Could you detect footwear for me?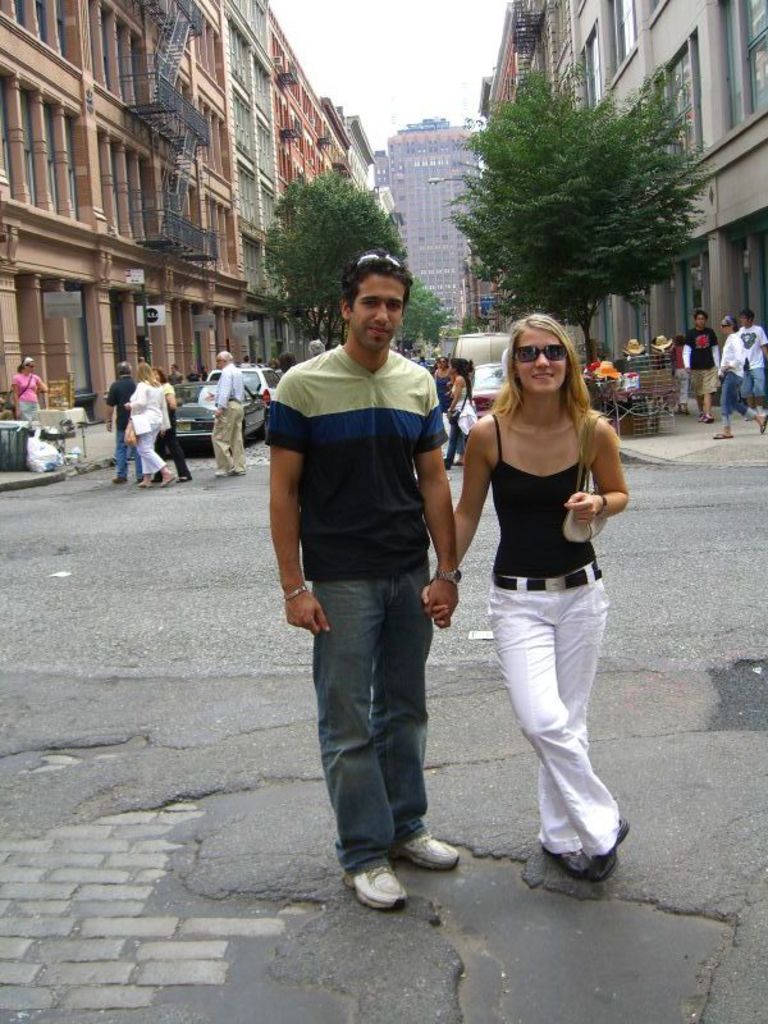
Detection result: 138:483:155:488.
